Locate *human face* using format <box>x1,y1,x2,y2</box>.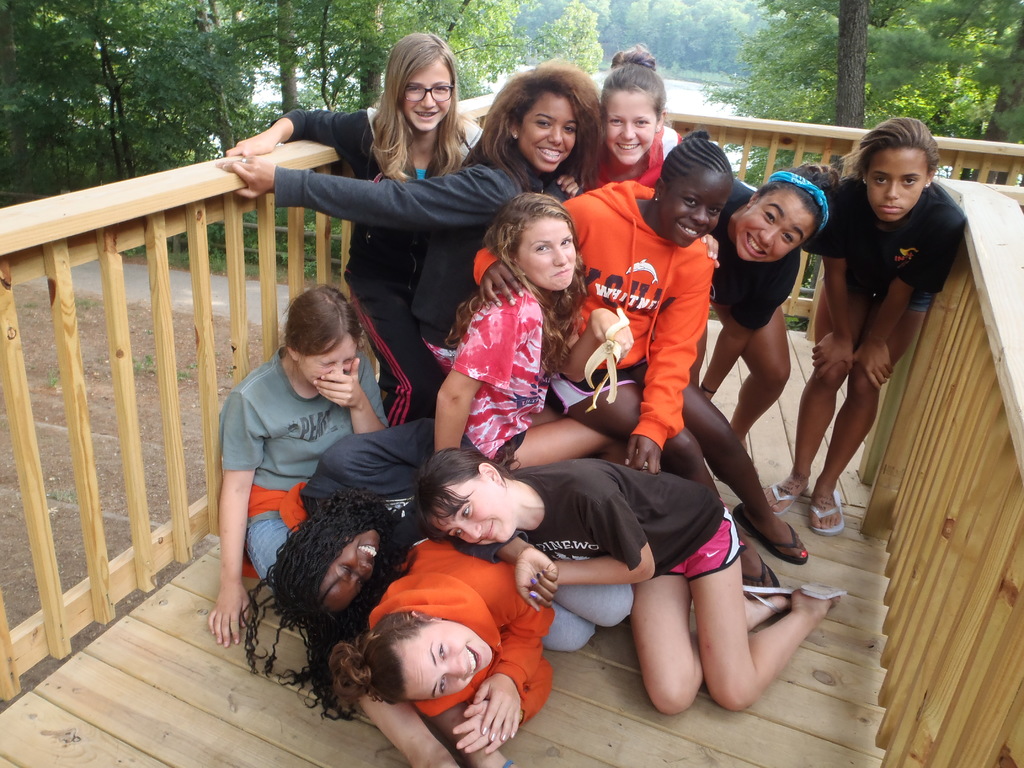
<box>402,58,451,130</box>.
